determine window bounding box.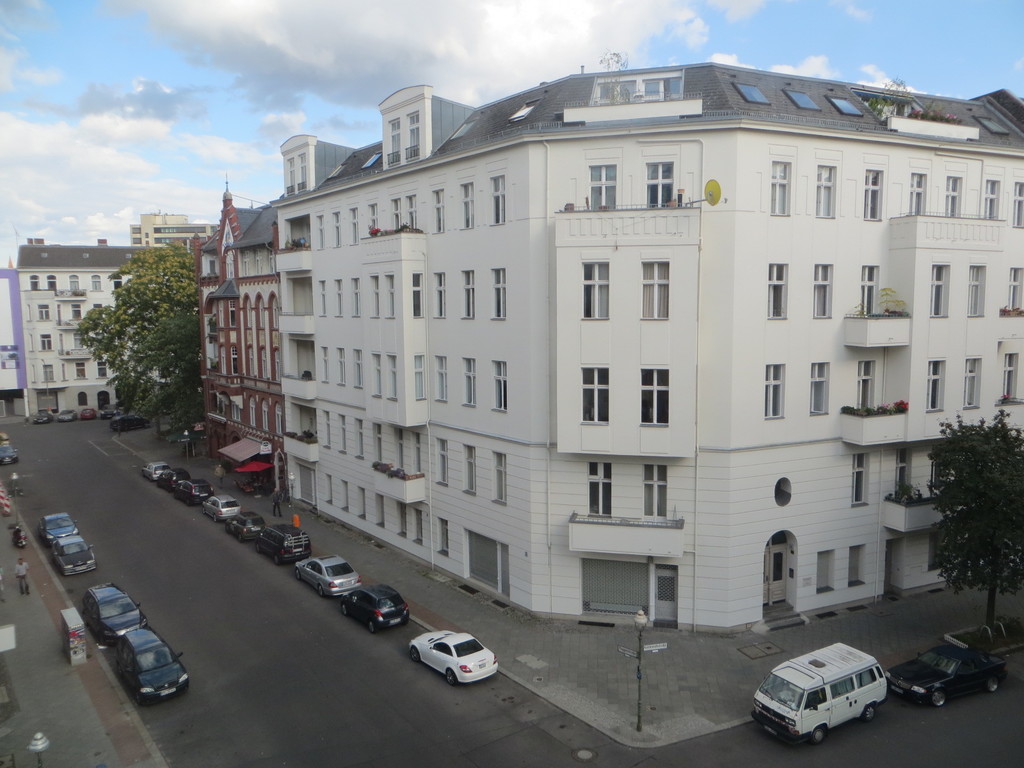
Determined: (230, 512, 248, 528).
